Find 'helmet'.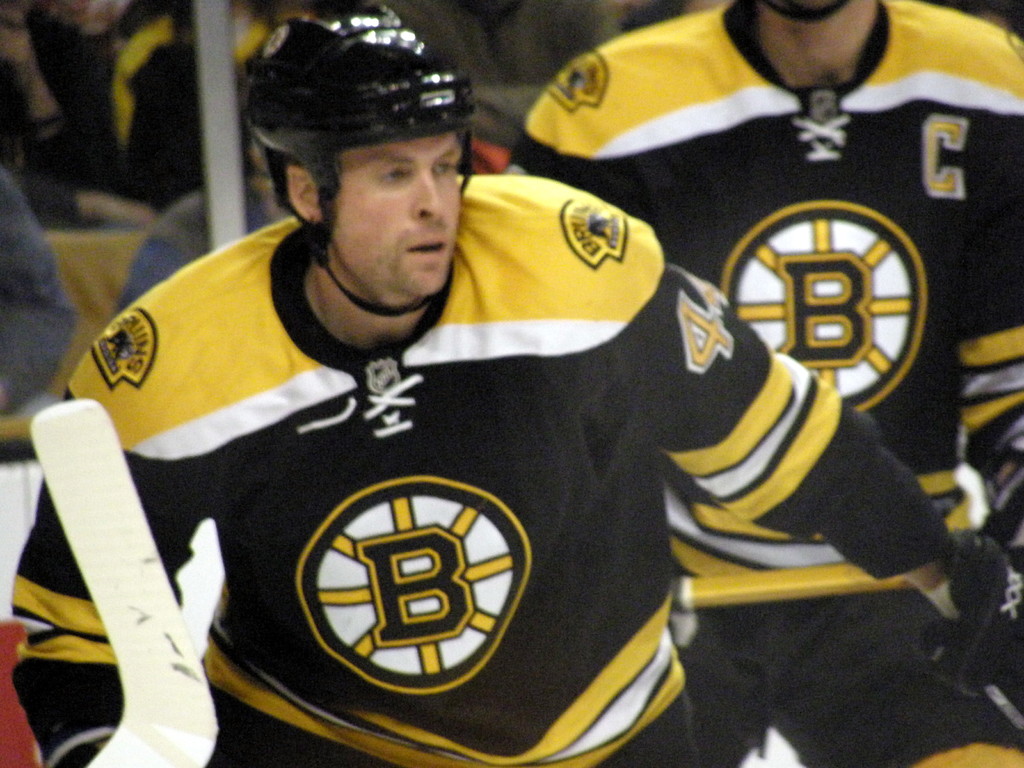
(left=233, top=15, right=482, bottom=300).
